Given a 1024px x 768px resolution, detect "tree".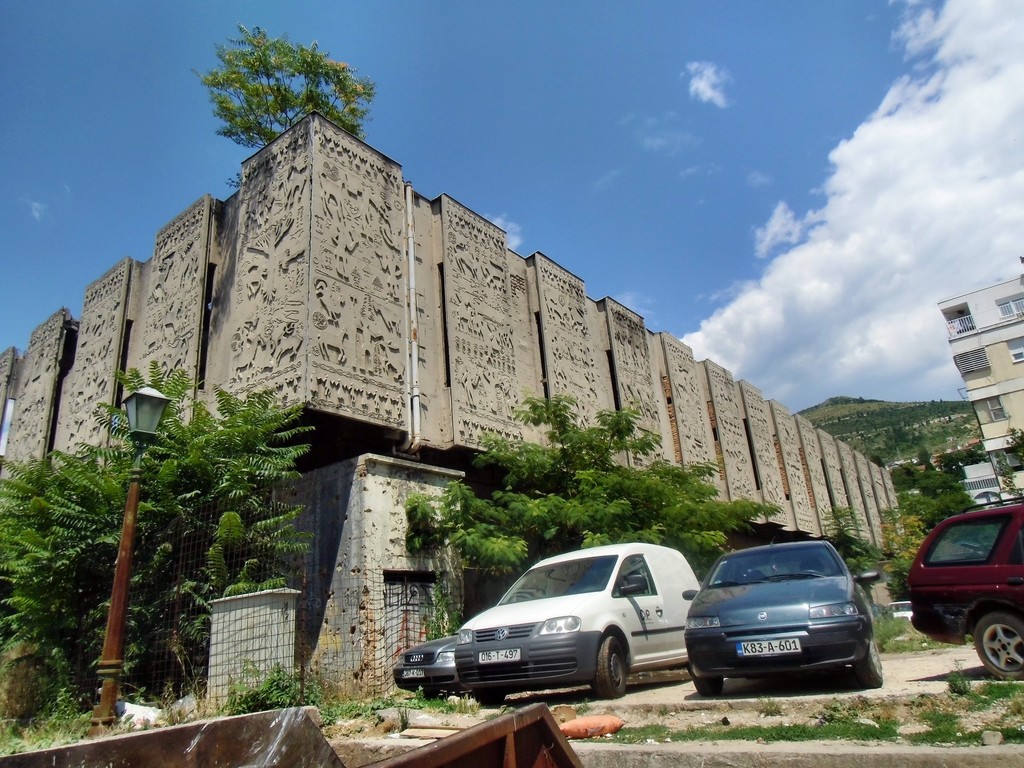
bbox(820, 505, 889, 621).
